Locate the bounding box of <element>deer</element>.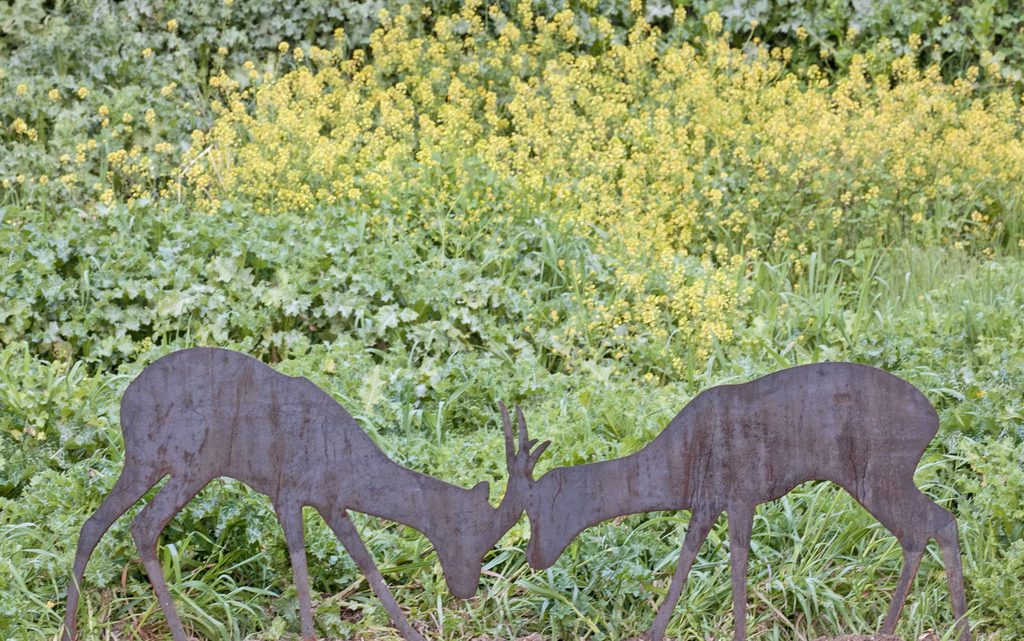
Bounding box: (x1=61, y1=344, x2=552, y2=640).
